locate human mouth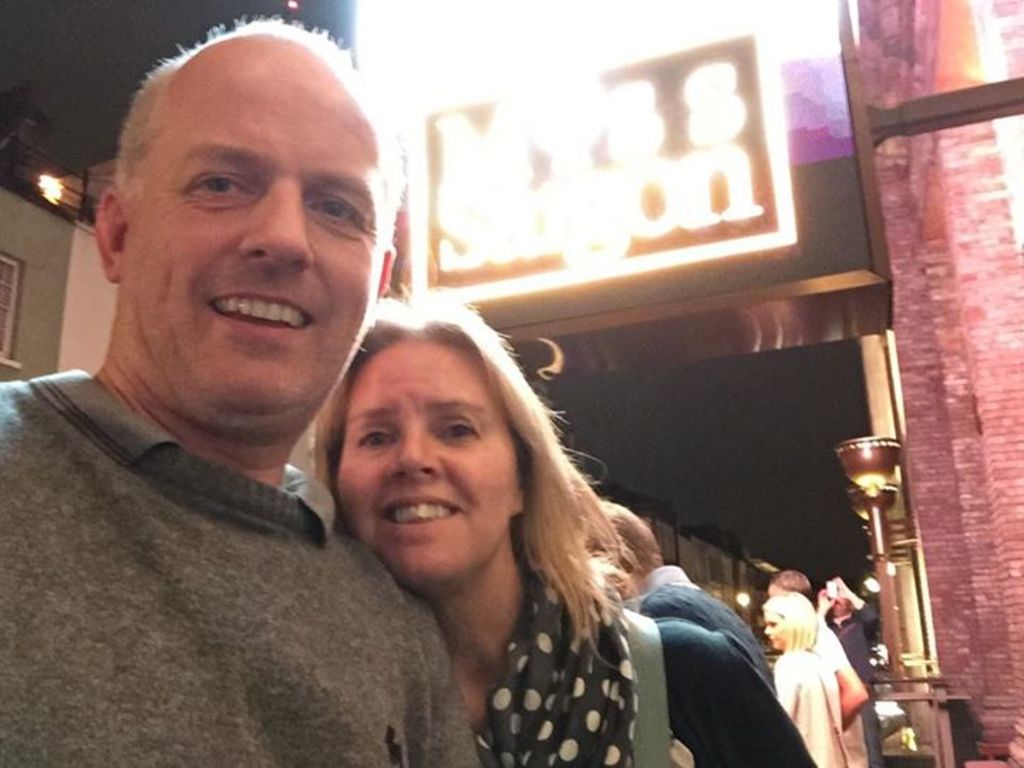
detection(202, 277, 320, 346)
